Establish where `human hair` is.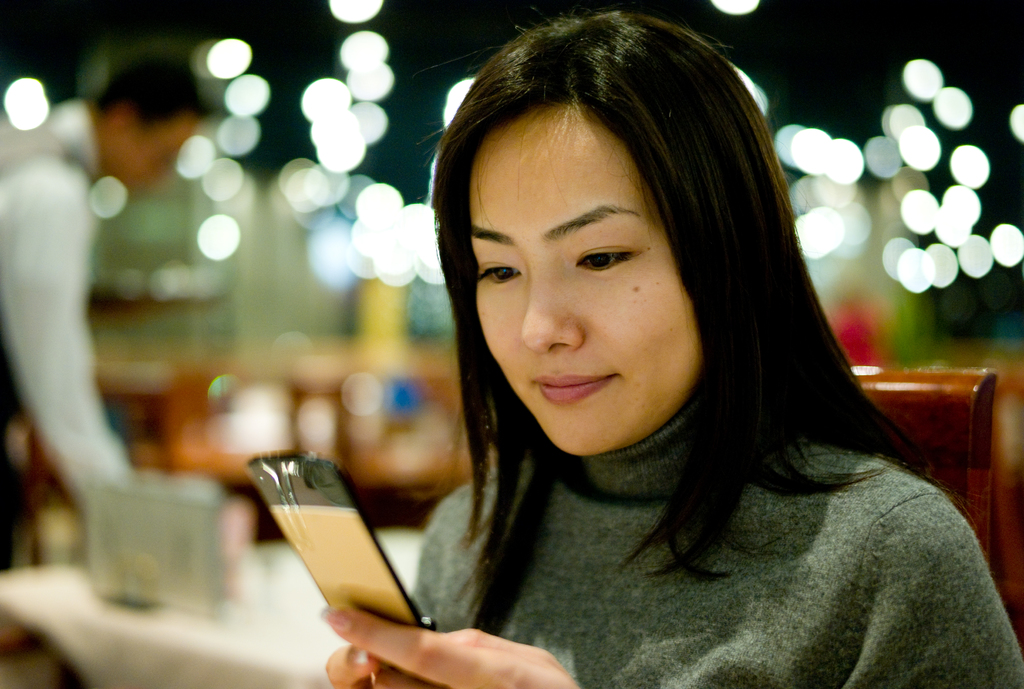
Established at [left=85, top=55, right=215, bottom=135].
